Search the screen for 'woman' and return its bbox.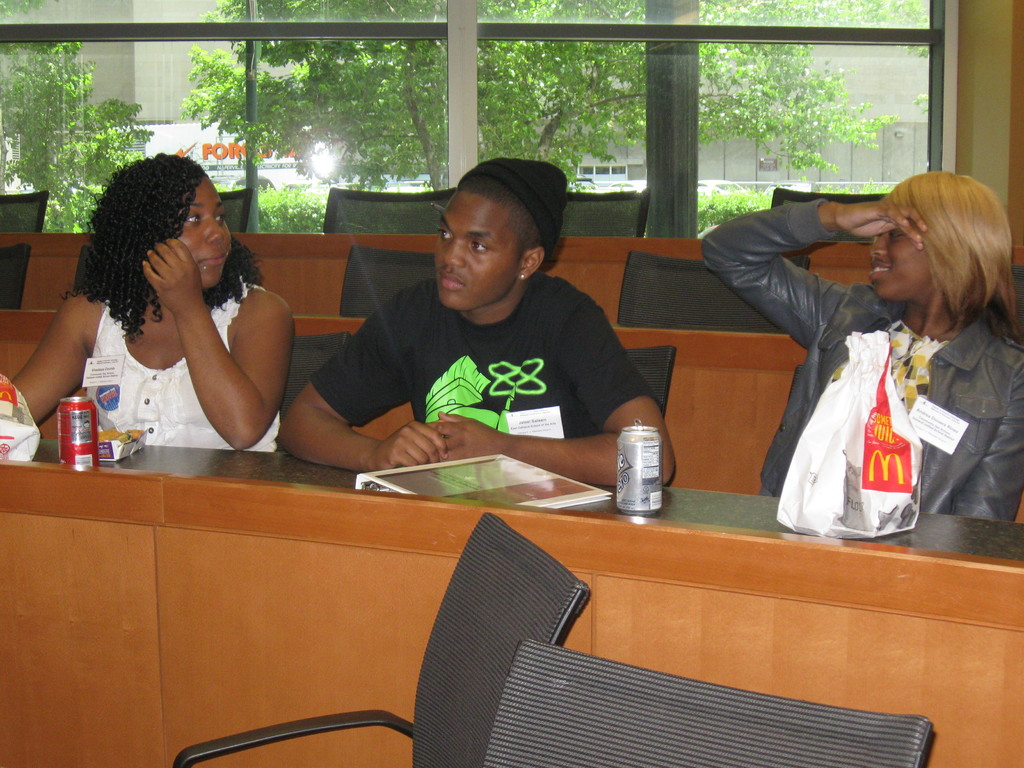
Found: pyautogui.locateOnScreen(694, 169, 1023, 525).
